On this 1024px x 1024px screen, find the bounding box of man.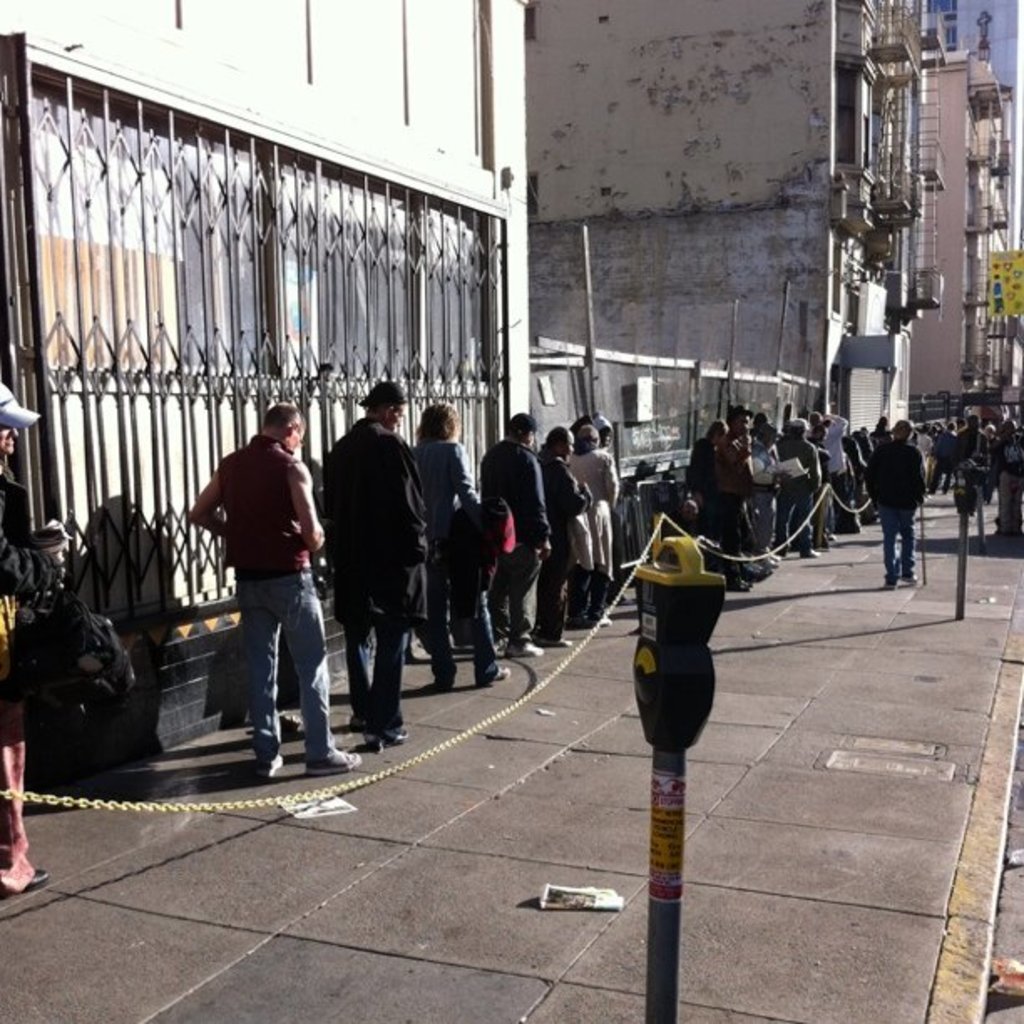
Bounding box: {"x1": 316, "y1": 376, "x2": 430, "y2": 748}.
